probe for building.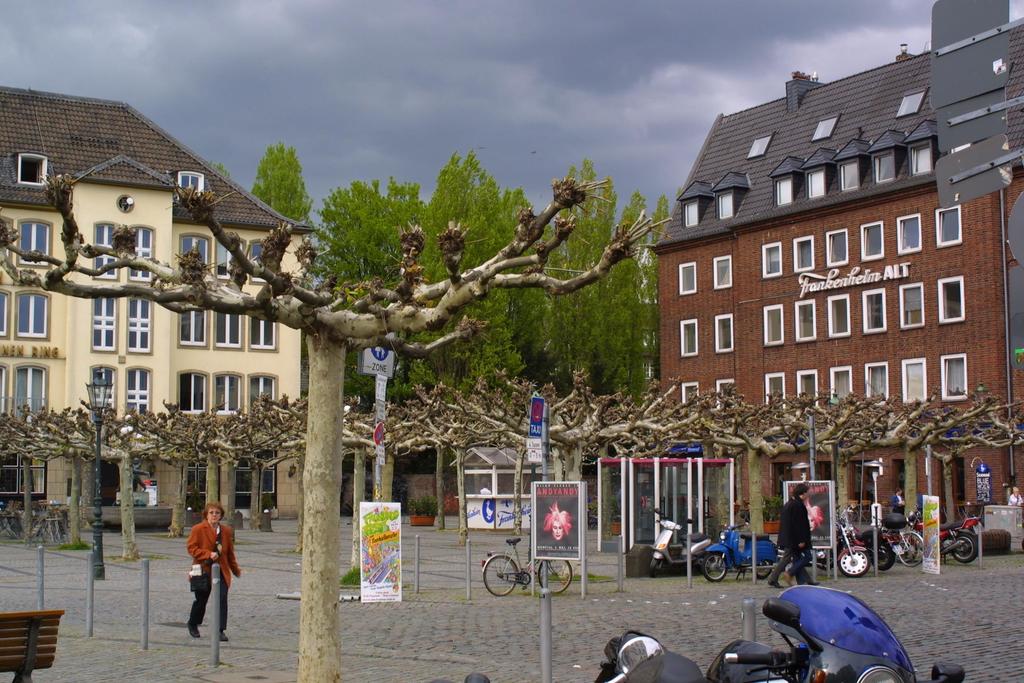
Probe result: (0, 86, 314, 540).
